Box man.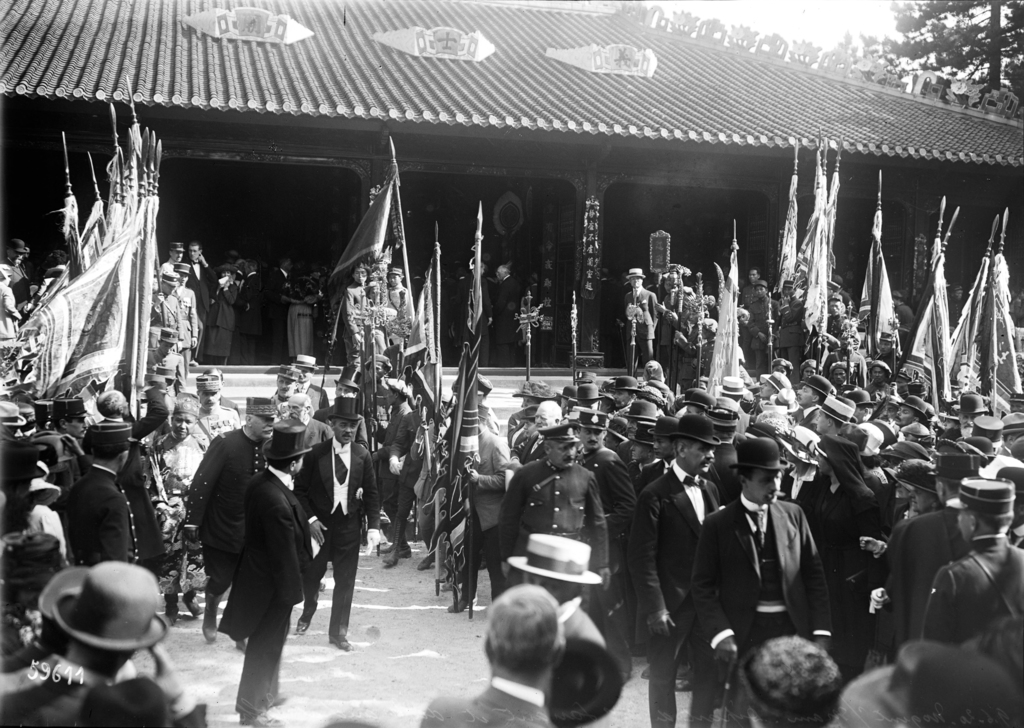
locate(507, 398, 559, 467).
